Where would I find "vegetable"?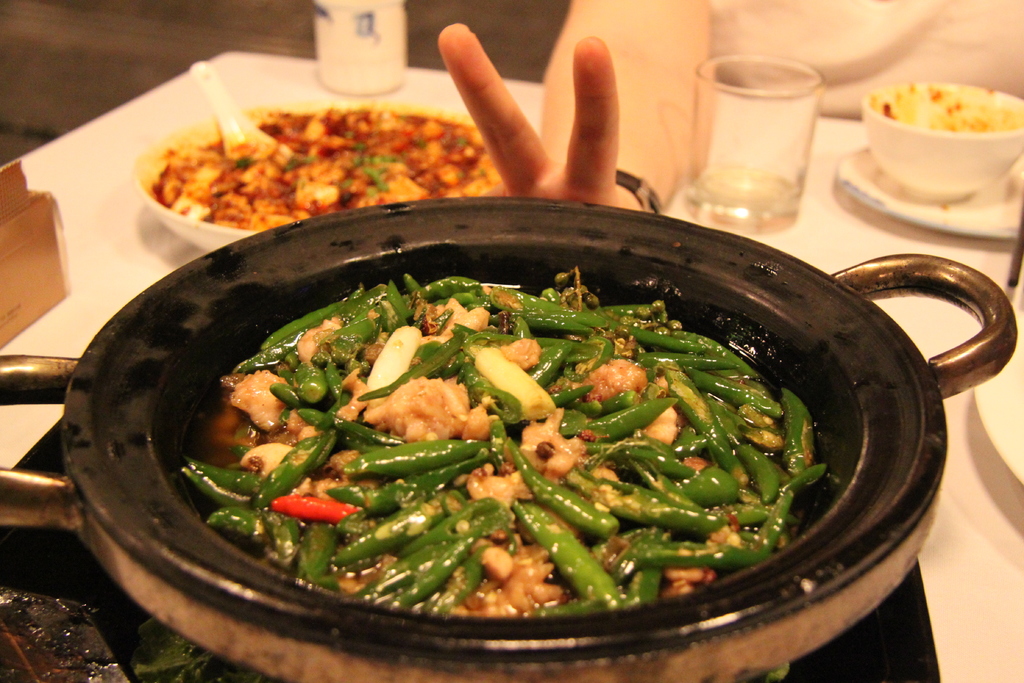
At 481 381 524 422.
